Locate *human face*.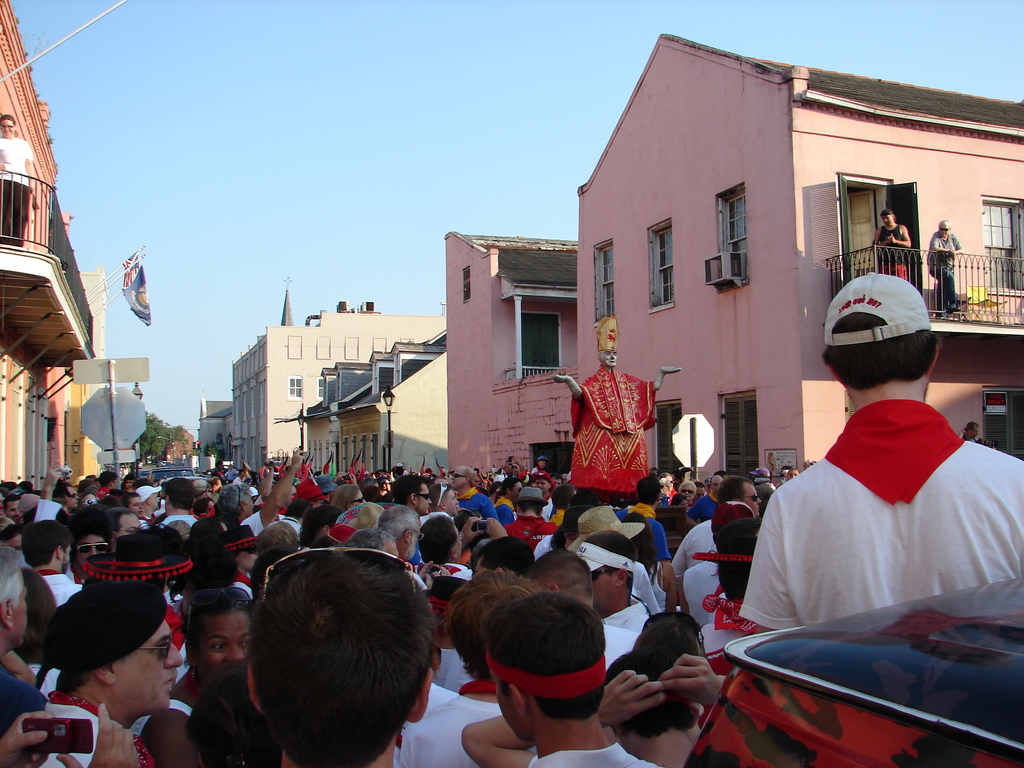
Bounding box: 216, 460, 222, 472.
